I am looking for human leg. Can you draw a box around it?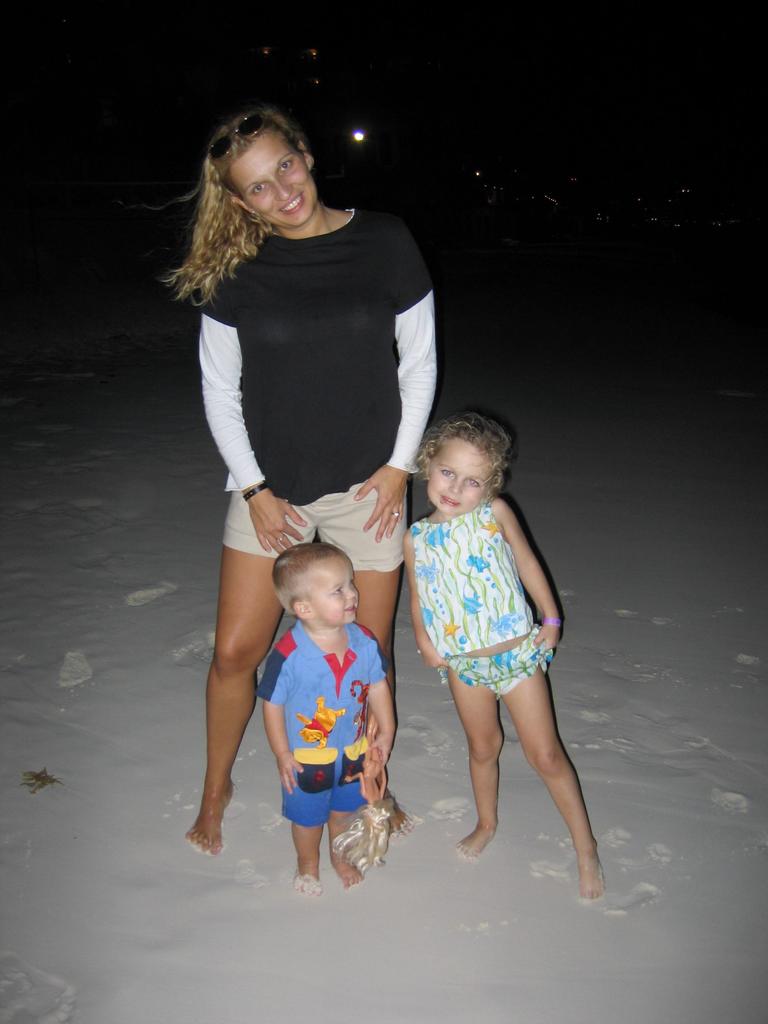
Sure, the bounding box is [324,490,403,705].
